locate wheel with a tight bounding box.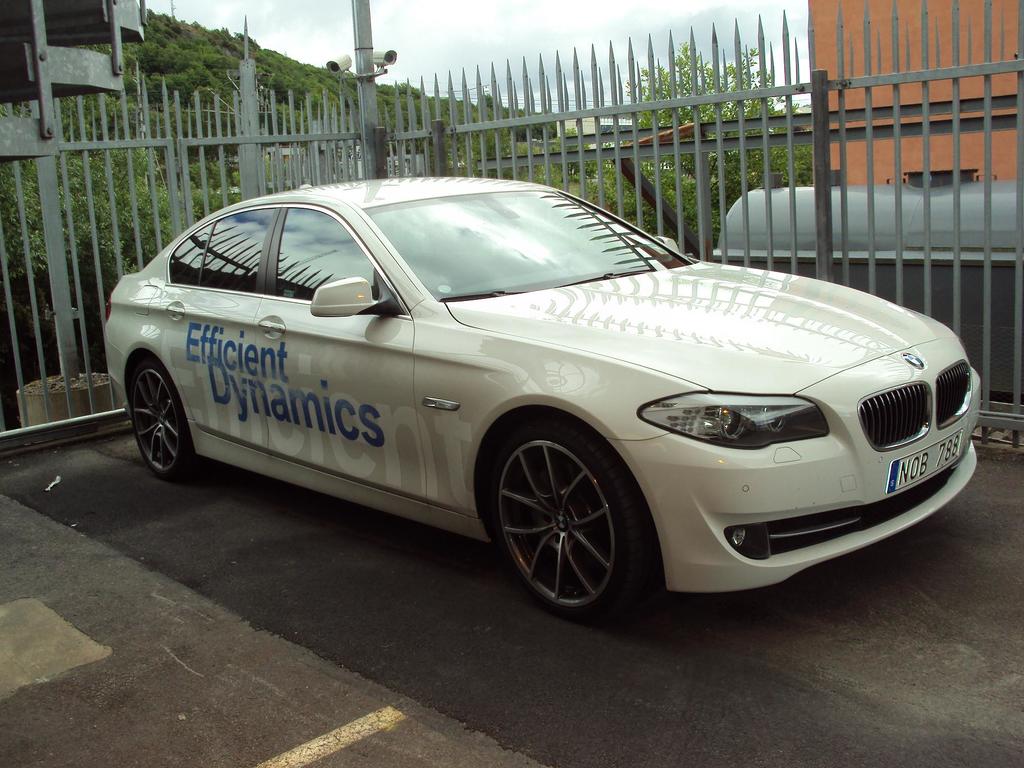
x1=132, y1=362, x2=197, y2=480.
